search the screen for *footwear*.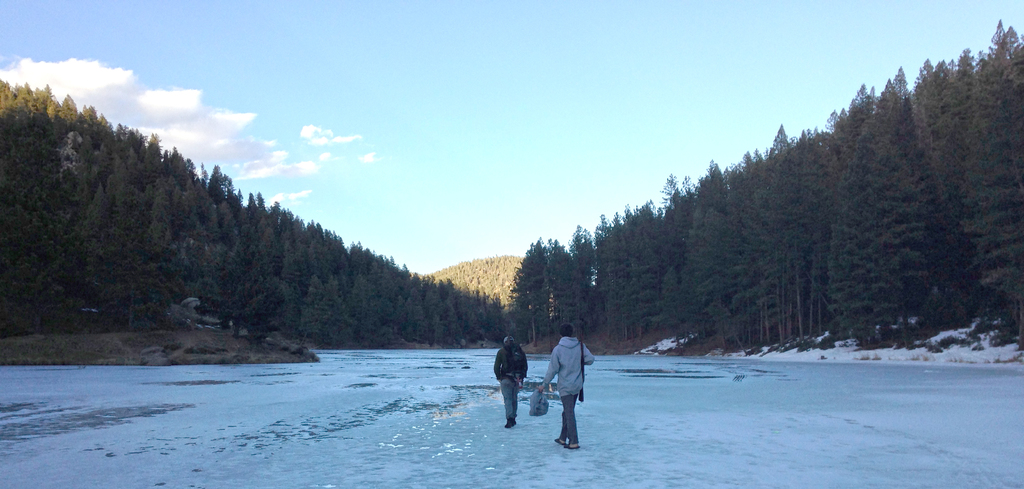
Found at box=[568, 444, 578, 446].
